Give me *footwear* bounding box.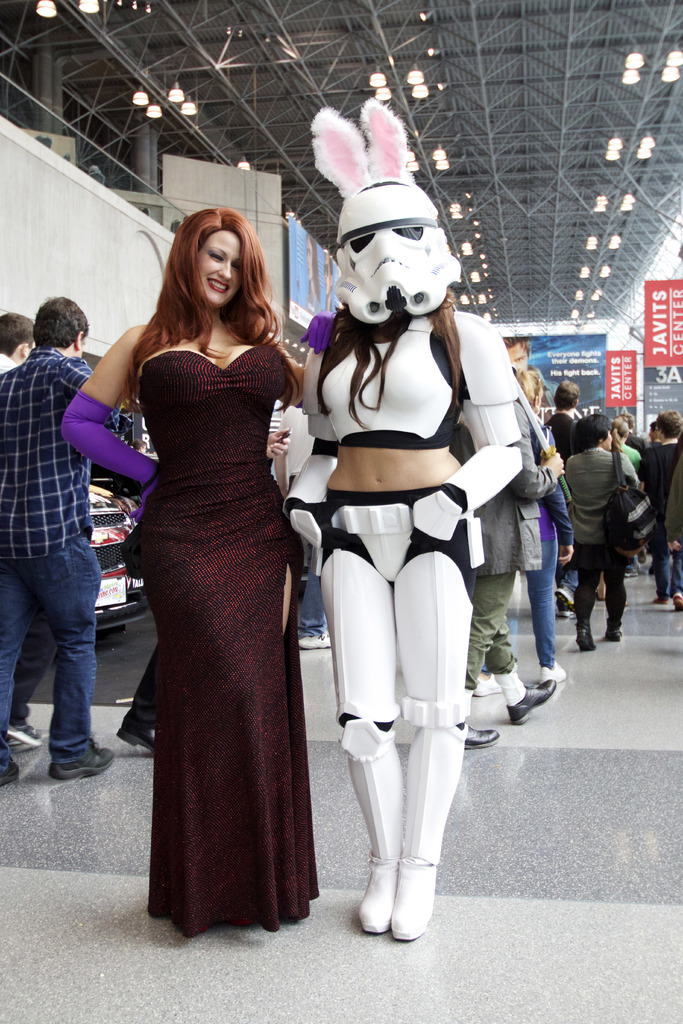
(604, 619, 620, 641).
